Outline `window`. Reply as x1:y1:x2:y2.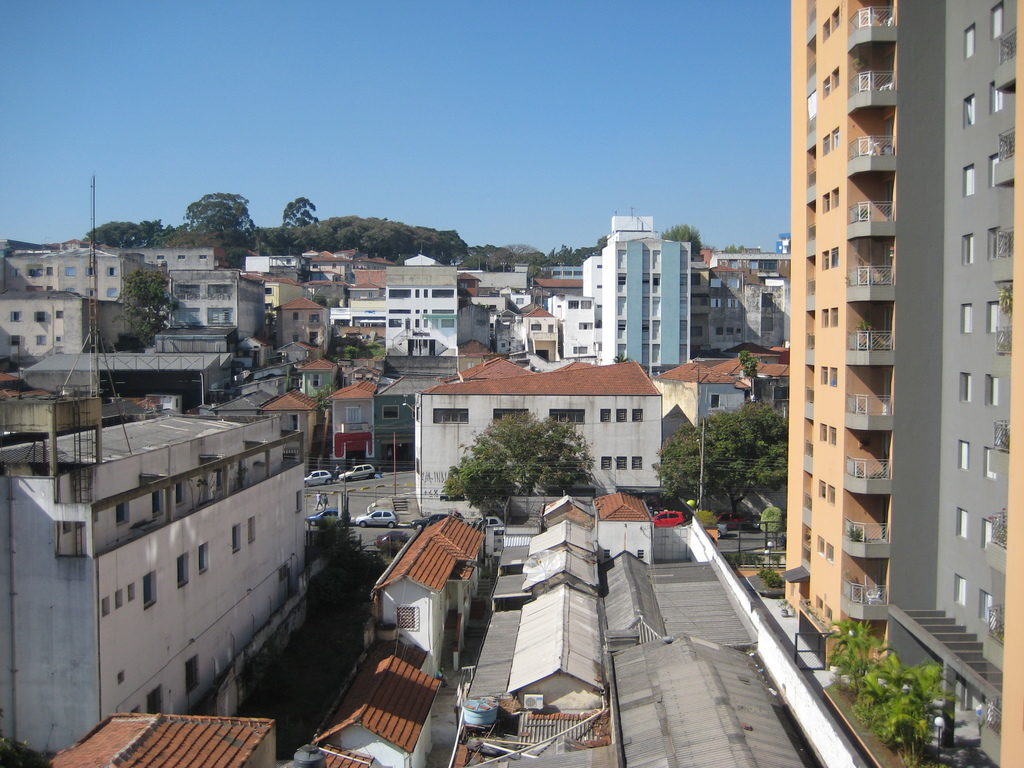
963:20:974:60.
